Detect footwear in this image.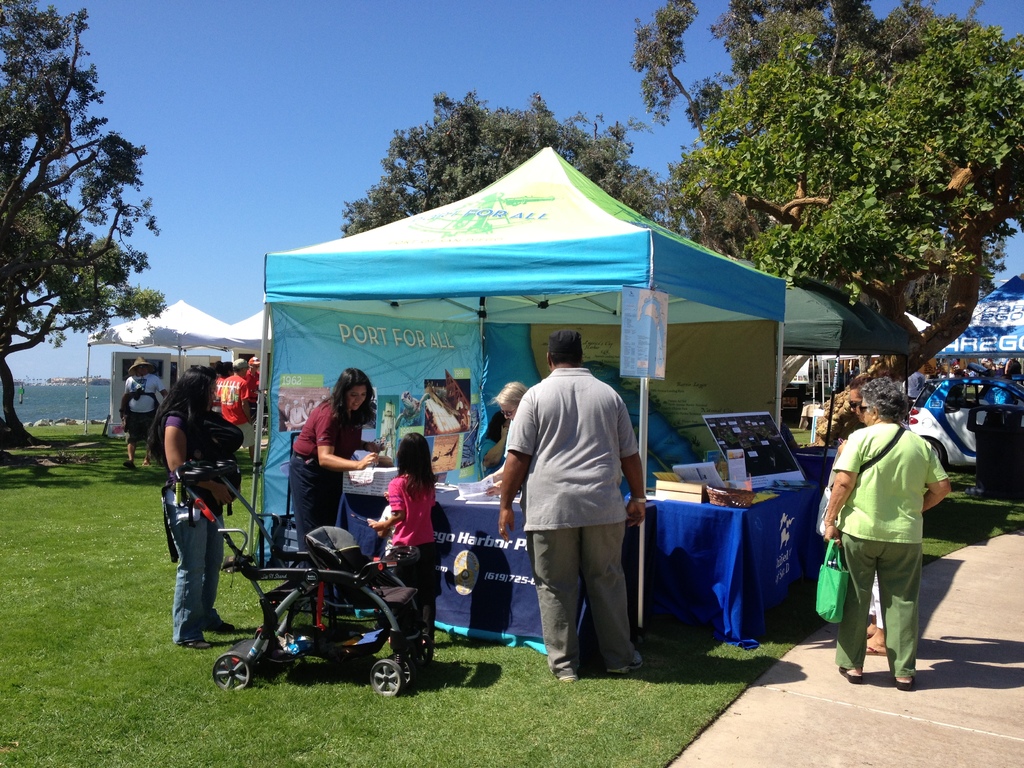
Detection: 214,621,236,636.
